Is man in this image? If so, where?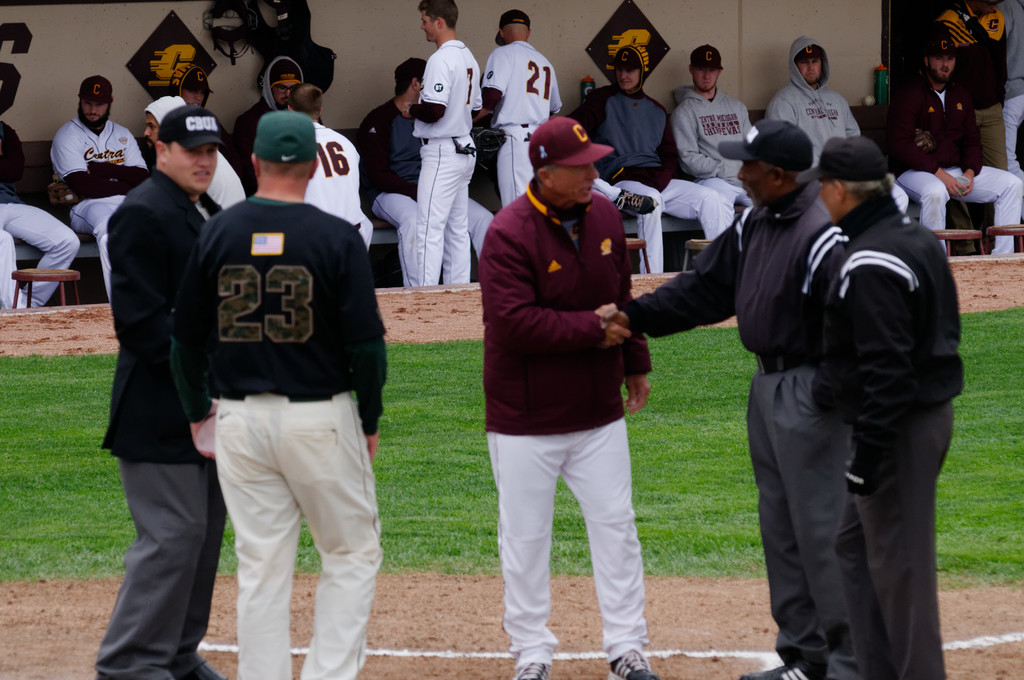
Yes, at bbox(765, 36, 908, 215).
